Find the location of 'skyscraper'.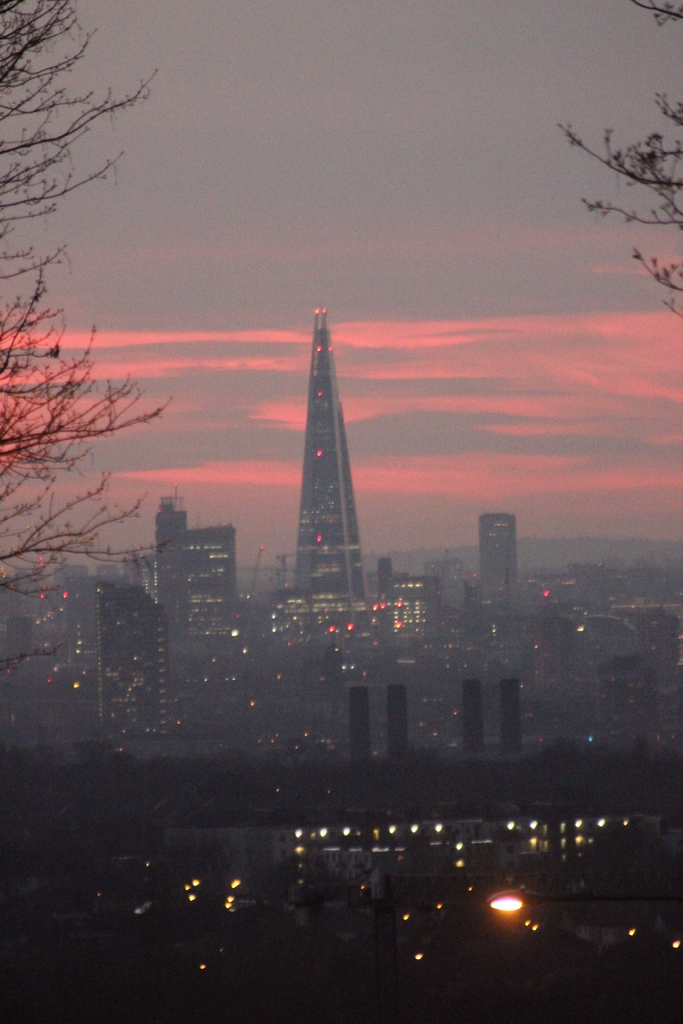
Location: <bbox>259, 328, 383, 611</bbox>.
